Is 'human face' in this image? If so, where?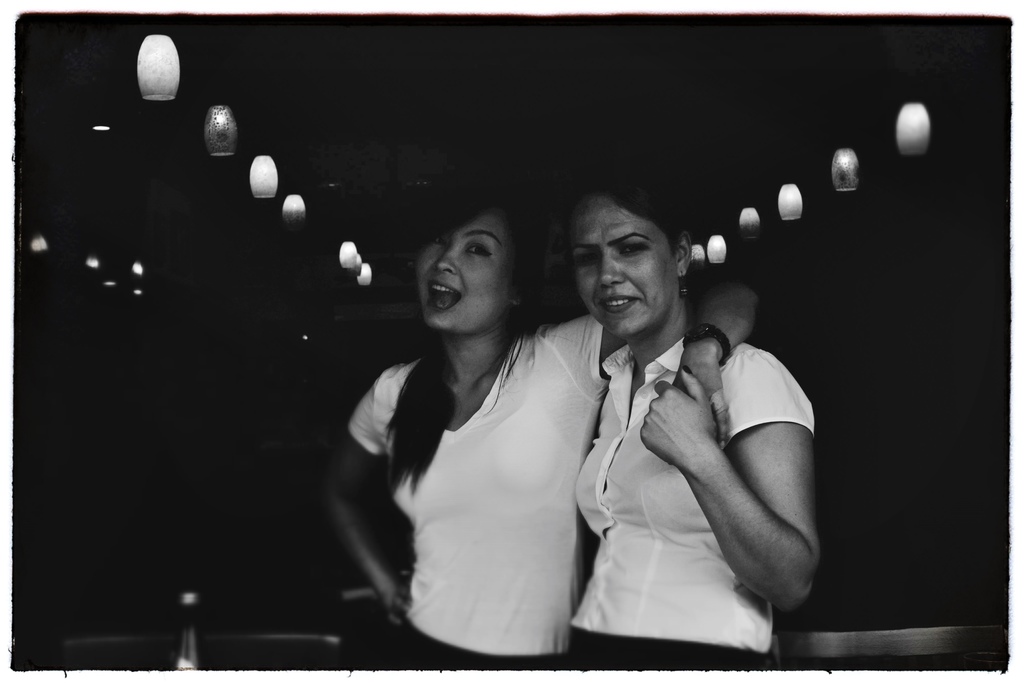
Yes, at detection(566, 198, 674, 332).
